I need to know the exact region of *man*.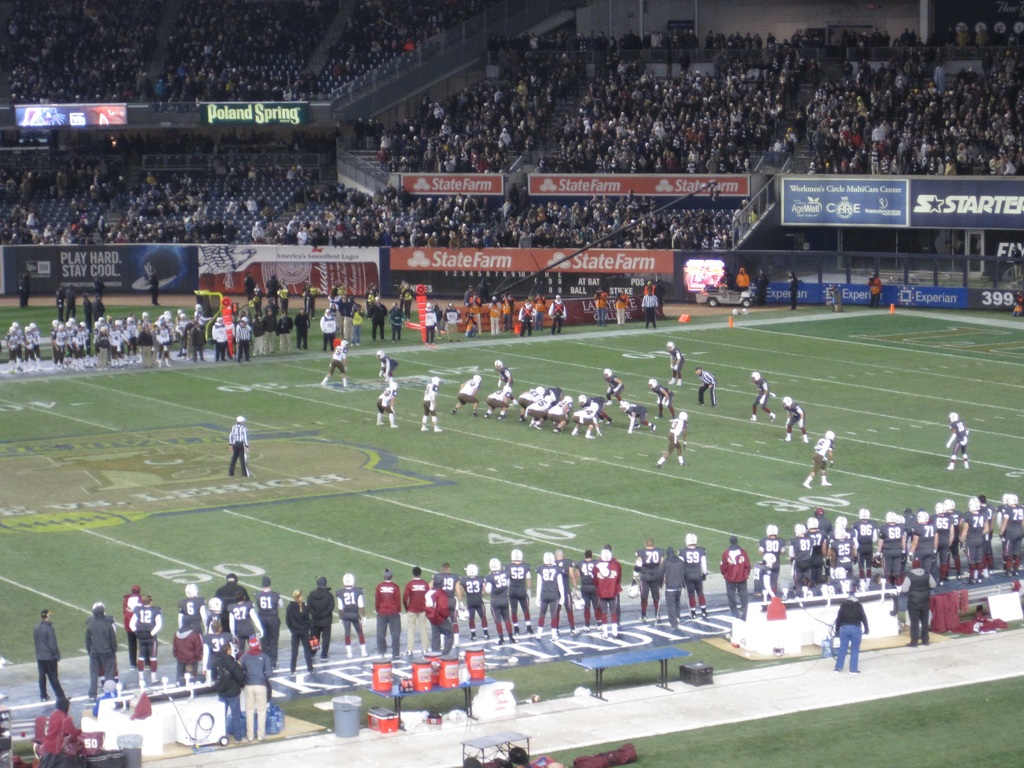
Region: bbox=(86, 603, 116, 701).
